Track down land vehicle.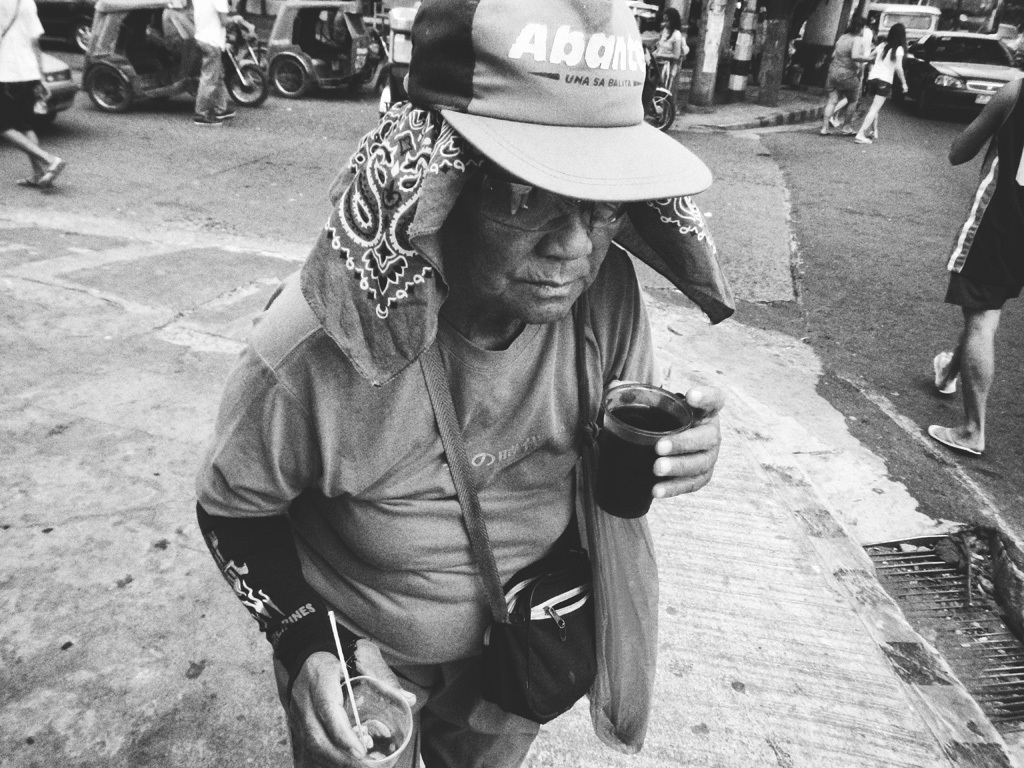
Tracked to pyautogui.locateOnScreen(40, 10, 260, 120).
